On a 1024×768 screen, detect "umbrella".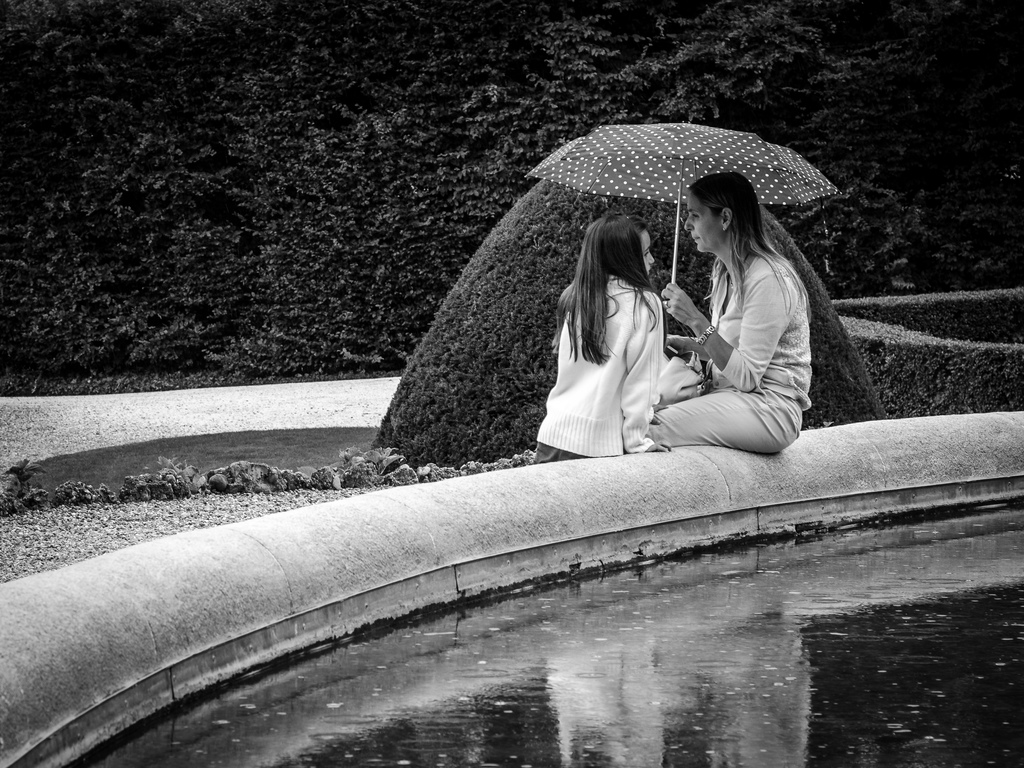
518:116:840:310.
